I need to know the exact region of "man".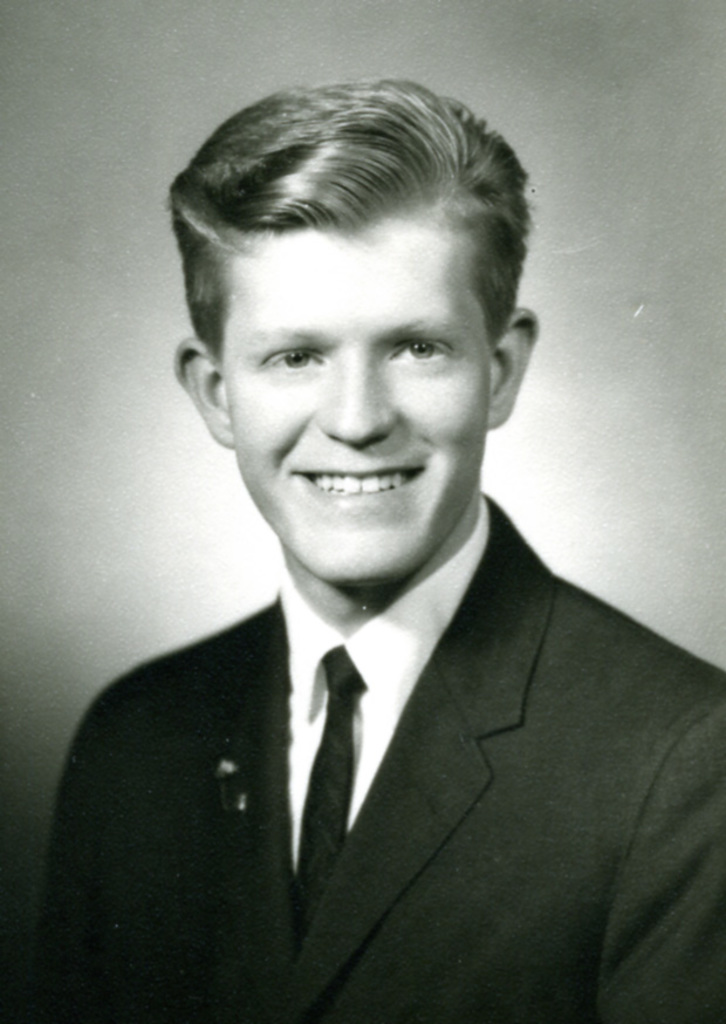
Region: select_region(22, 103, 725, 997).
